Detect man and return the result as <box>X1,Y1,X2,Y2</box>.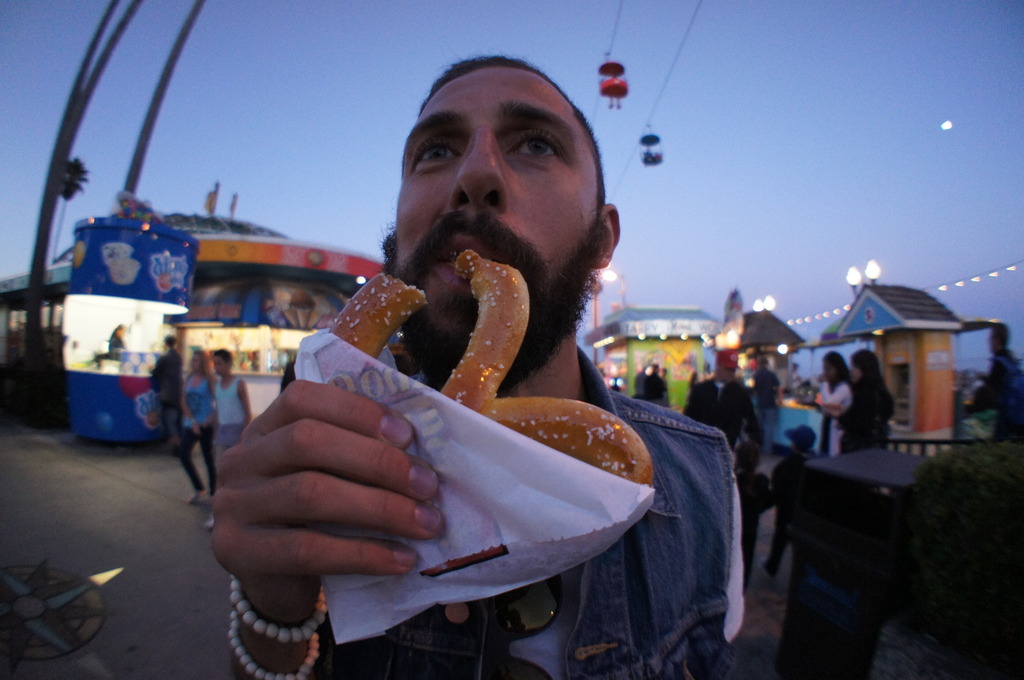
<box>682,349,762,464</box>.
